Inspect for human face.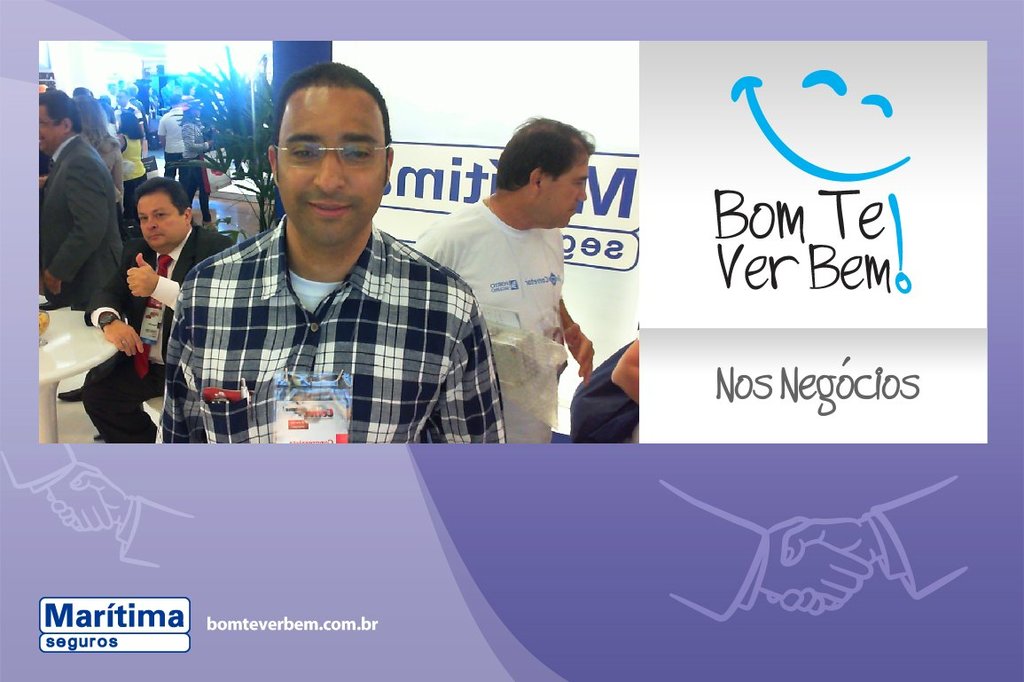
Inspection: (x1=276, y1=89, x2=390, y2=248).
